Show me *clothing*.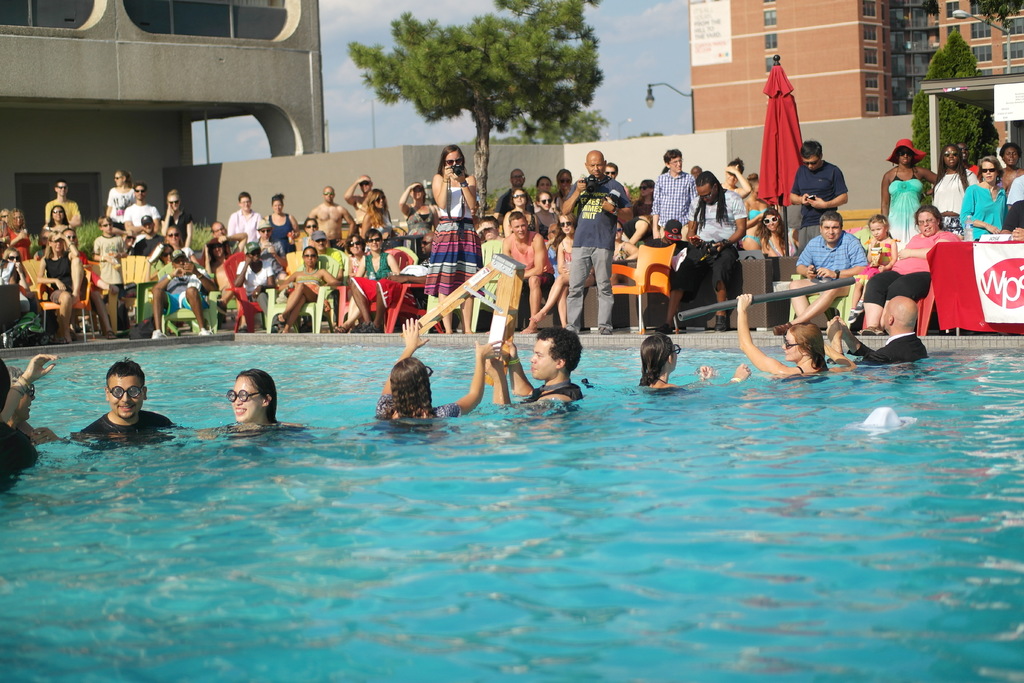
*clothing* is here: crop(653, 171, 698, 235).
